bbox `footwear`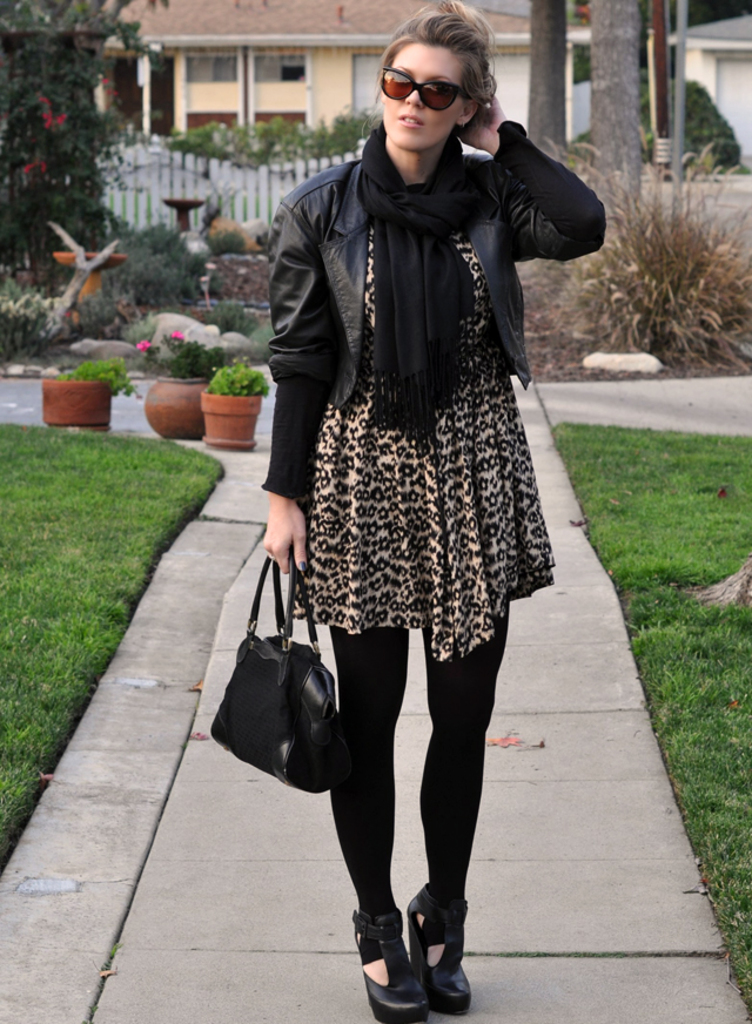
402 878 476 1016
